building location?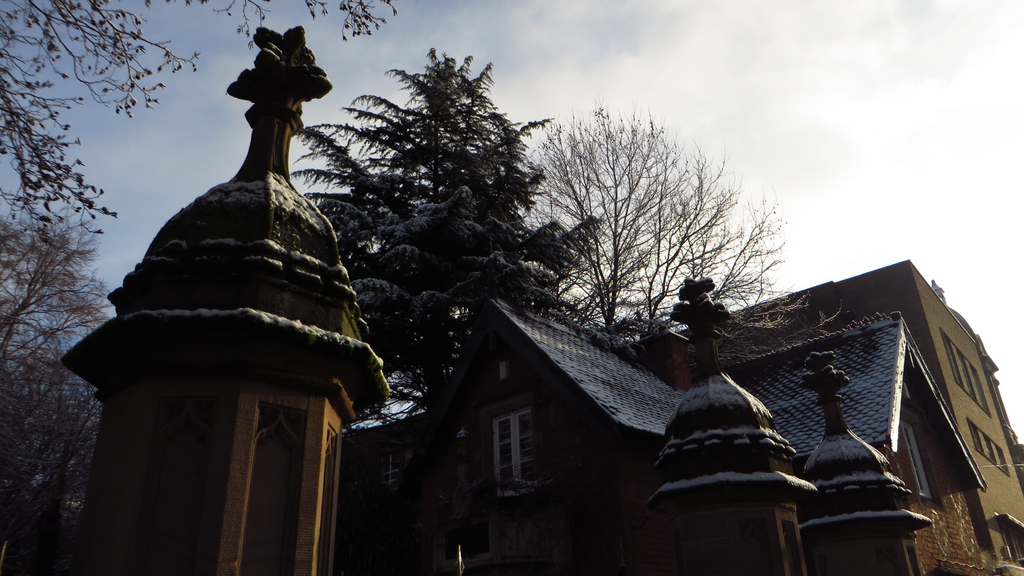
x1=675 y1=259 x2=1023 y2=575
